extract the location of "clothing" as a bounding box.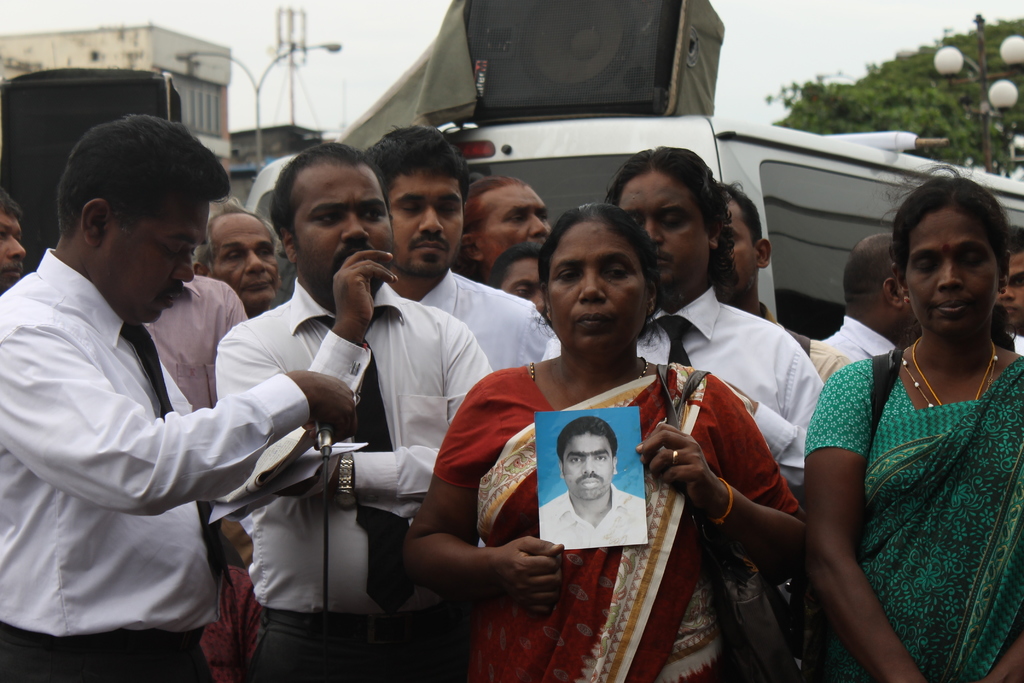
locate(22, 170, 278, 674).
